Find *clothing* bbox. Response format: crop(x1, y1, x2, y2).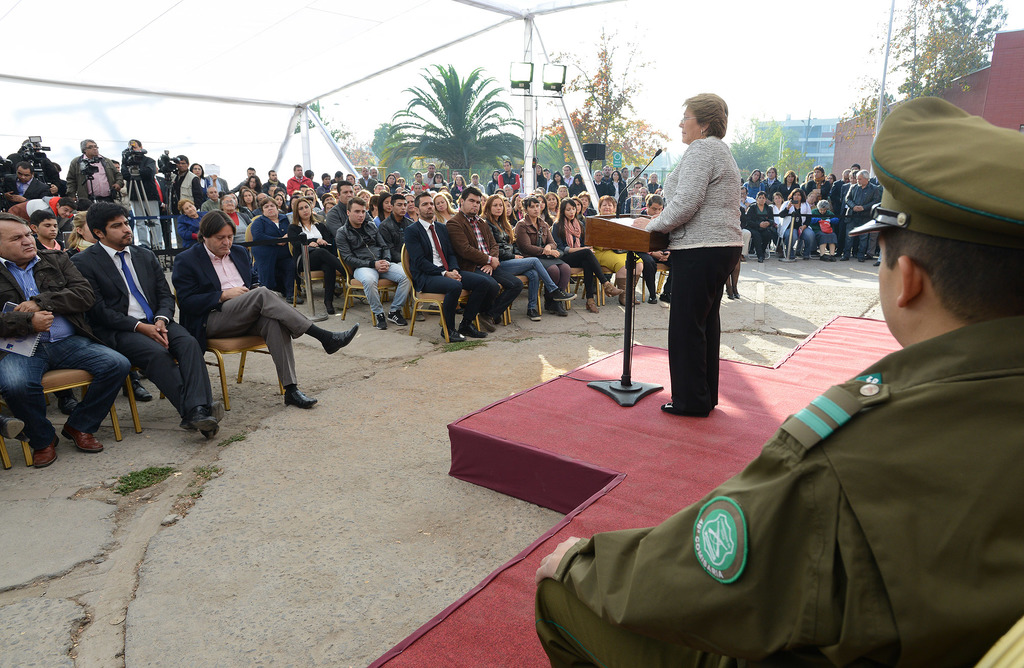
crop(401, 209, 509, 338).
